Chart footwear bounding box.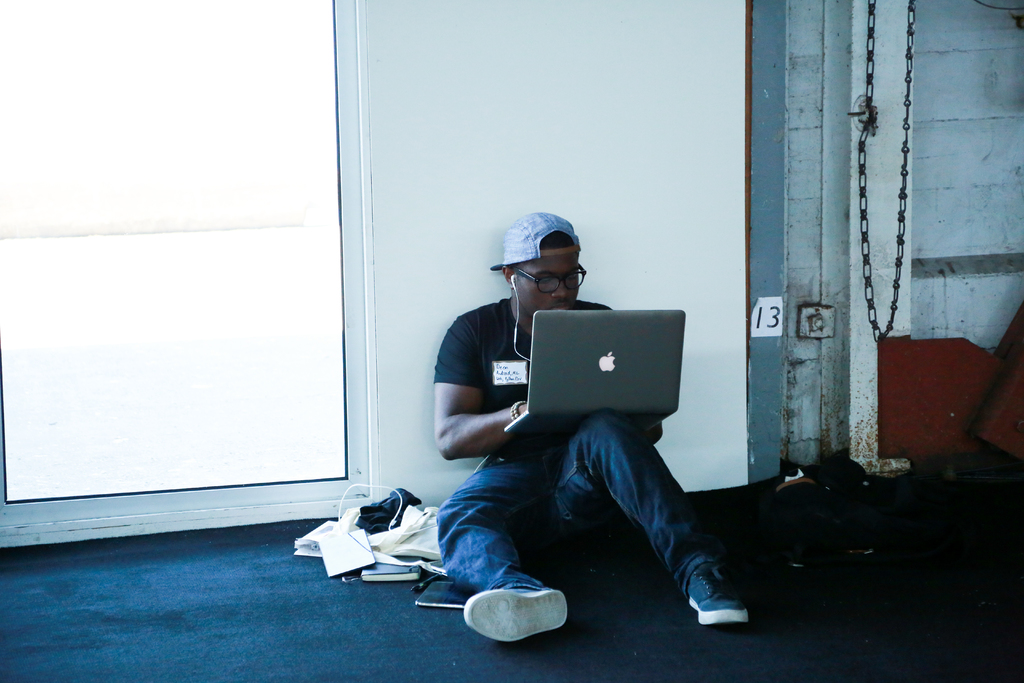
Charted: box=[465, 589, 564, 651].
